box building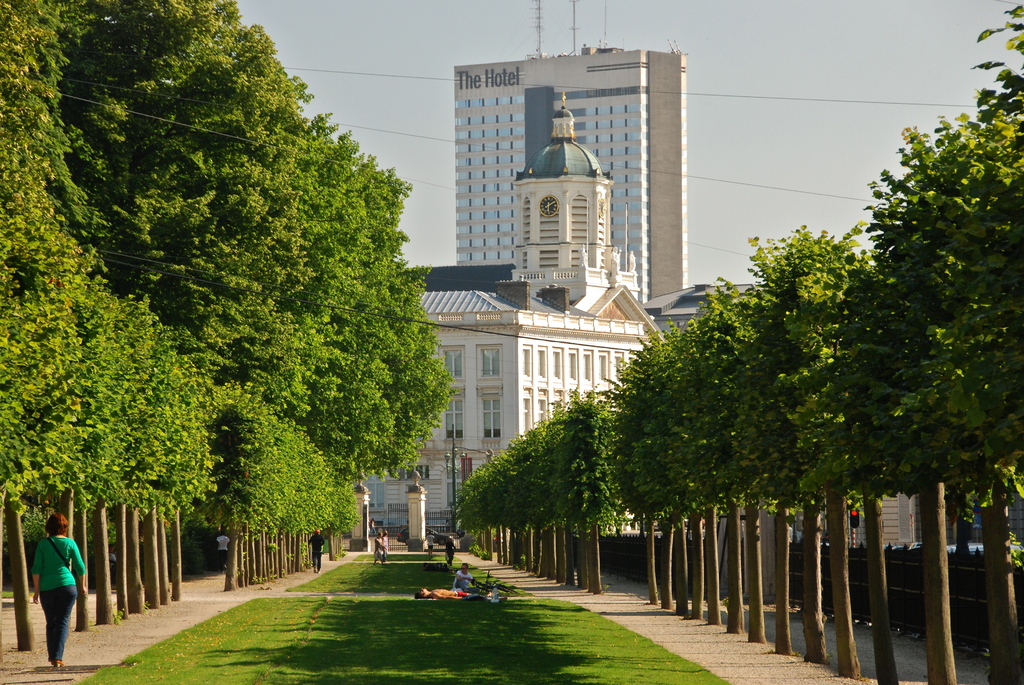
[453,50,692,303]
